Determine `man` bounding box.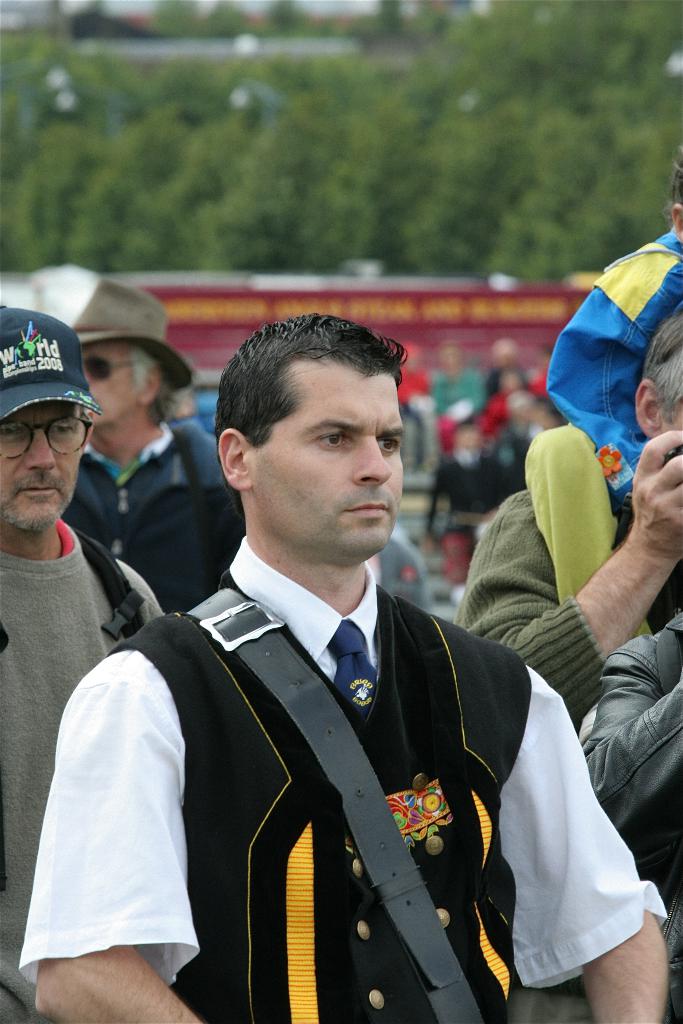
Determined: left=456, top=302, right=682, bottom=729.
